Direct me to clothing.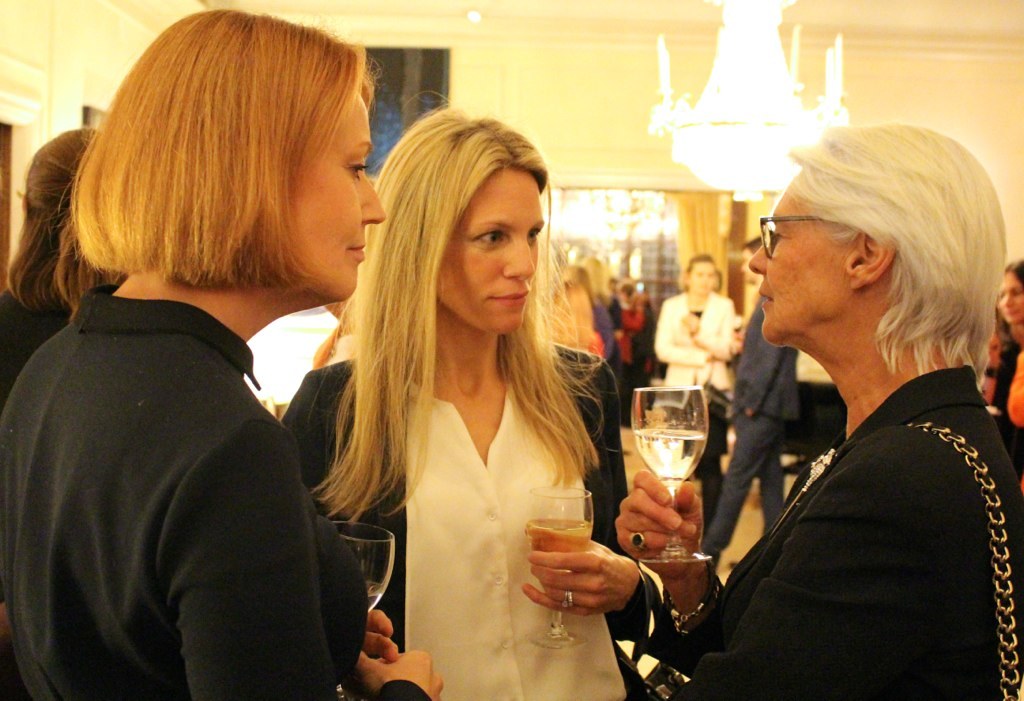
Direction: (left=653, top=296, right=741, bottom=392).
